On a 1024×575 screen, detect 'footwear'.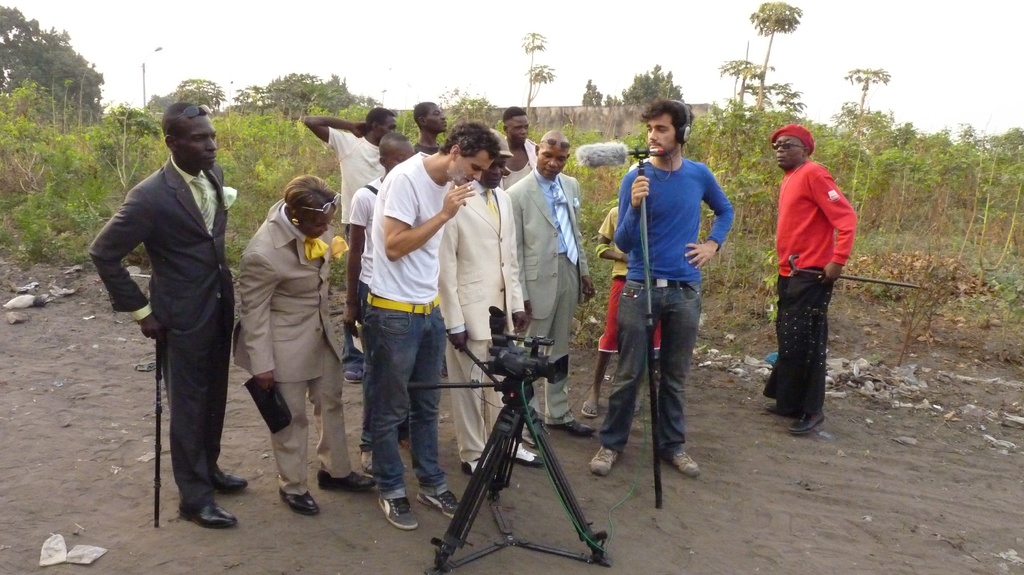
[666,451,700,477].
